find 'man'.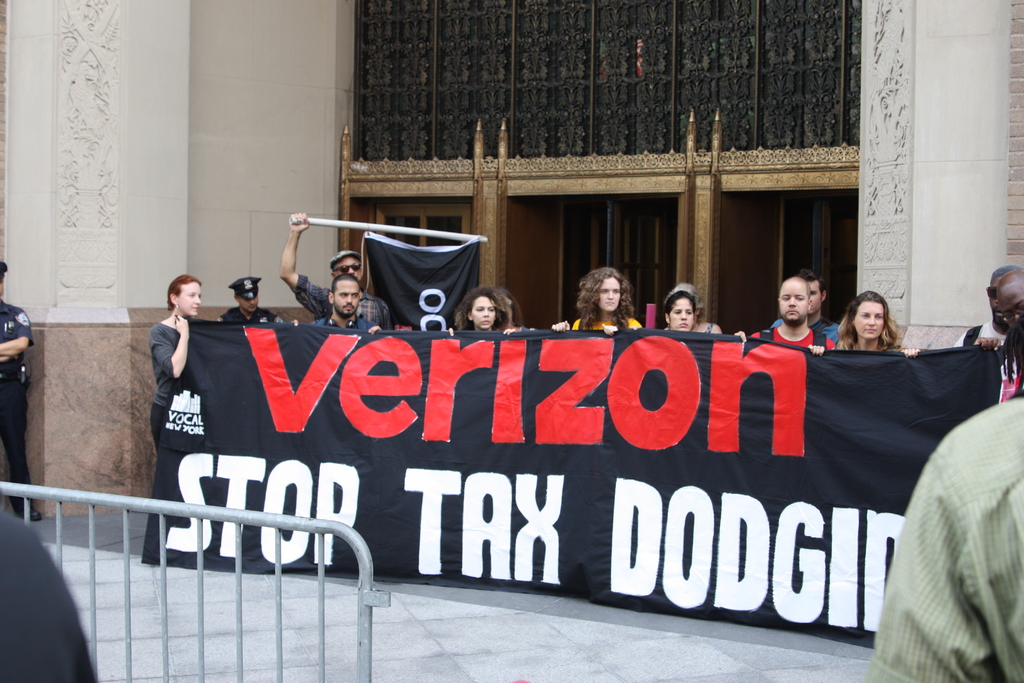
[left=991, top=265, right=1023, bottom=349].
